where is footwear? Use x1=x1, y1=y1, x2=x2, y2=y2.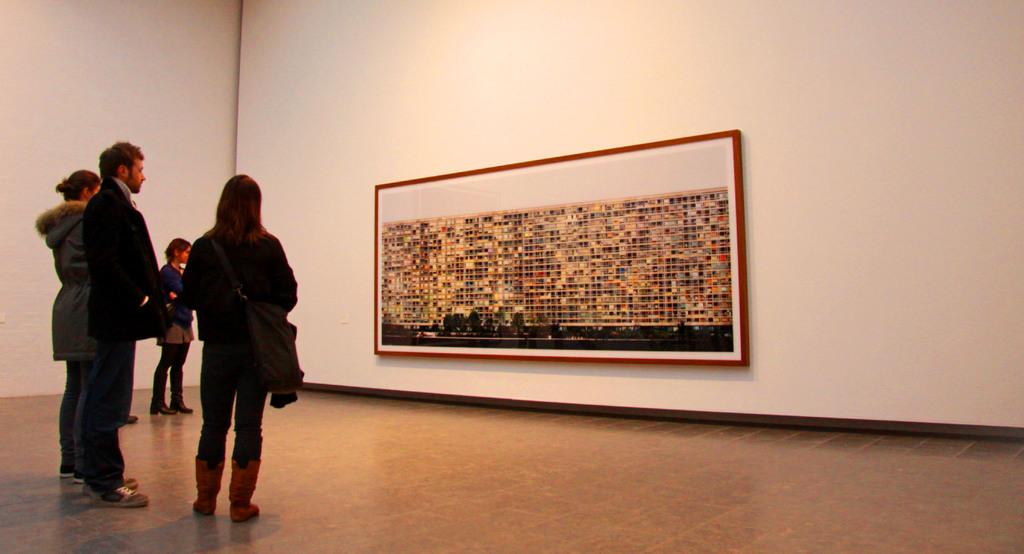
x1=230, y1=454, x2=259, y2=523.
